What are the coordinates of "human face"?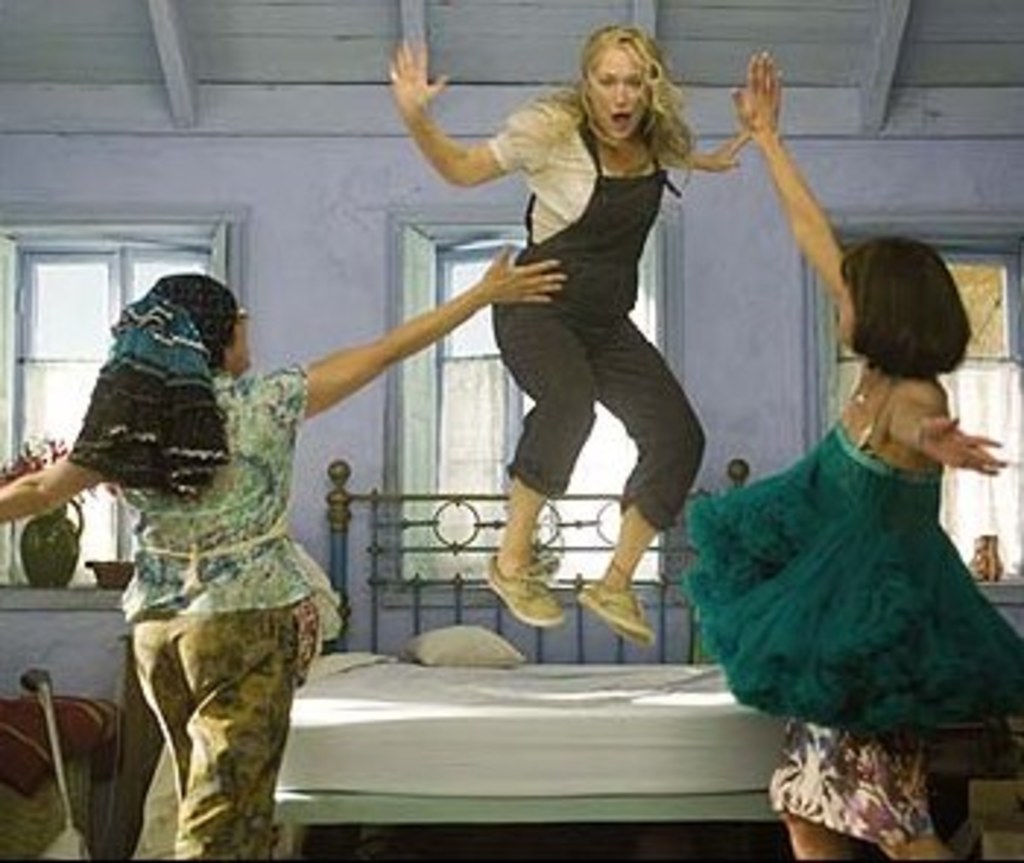
[x1=219, y1=304, x2=249, y2=377].
